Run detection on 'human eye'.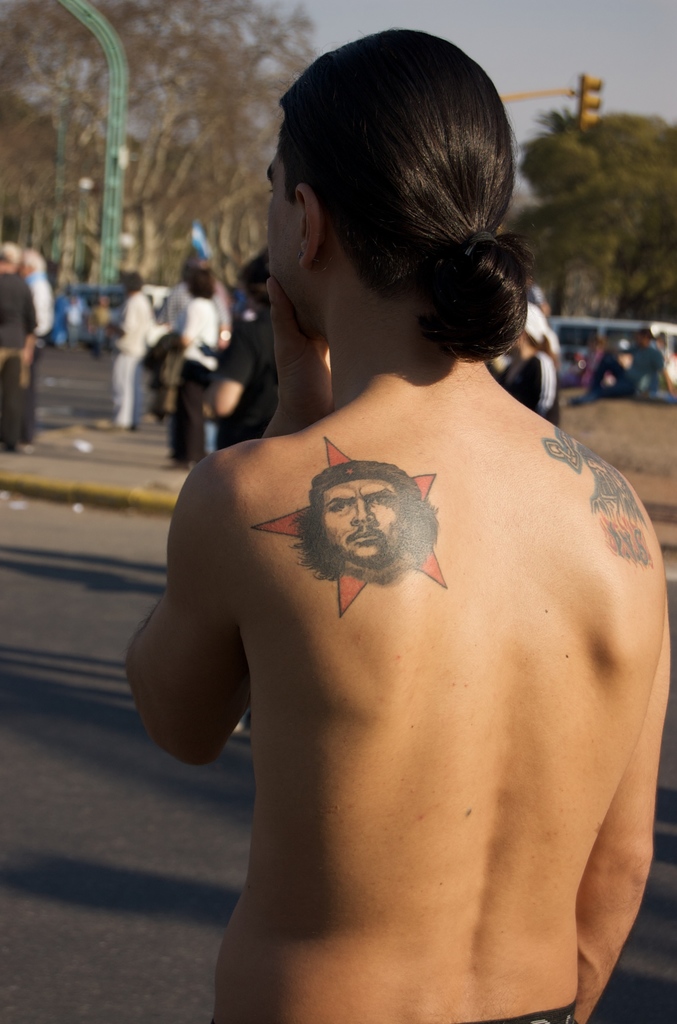
Result: pyautogui.locateOnScreen(370, 494, 394, 510).
